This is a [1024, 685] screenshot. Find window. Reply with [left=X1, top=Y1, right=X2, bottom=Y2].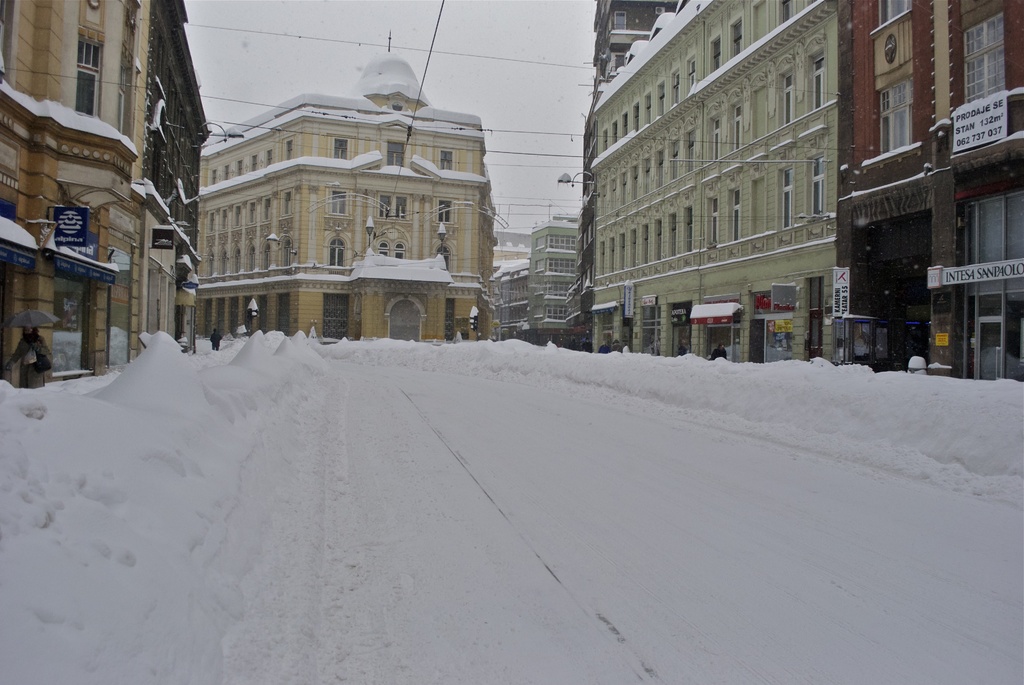
[left=388, top=141, right=404, bottom=169].
